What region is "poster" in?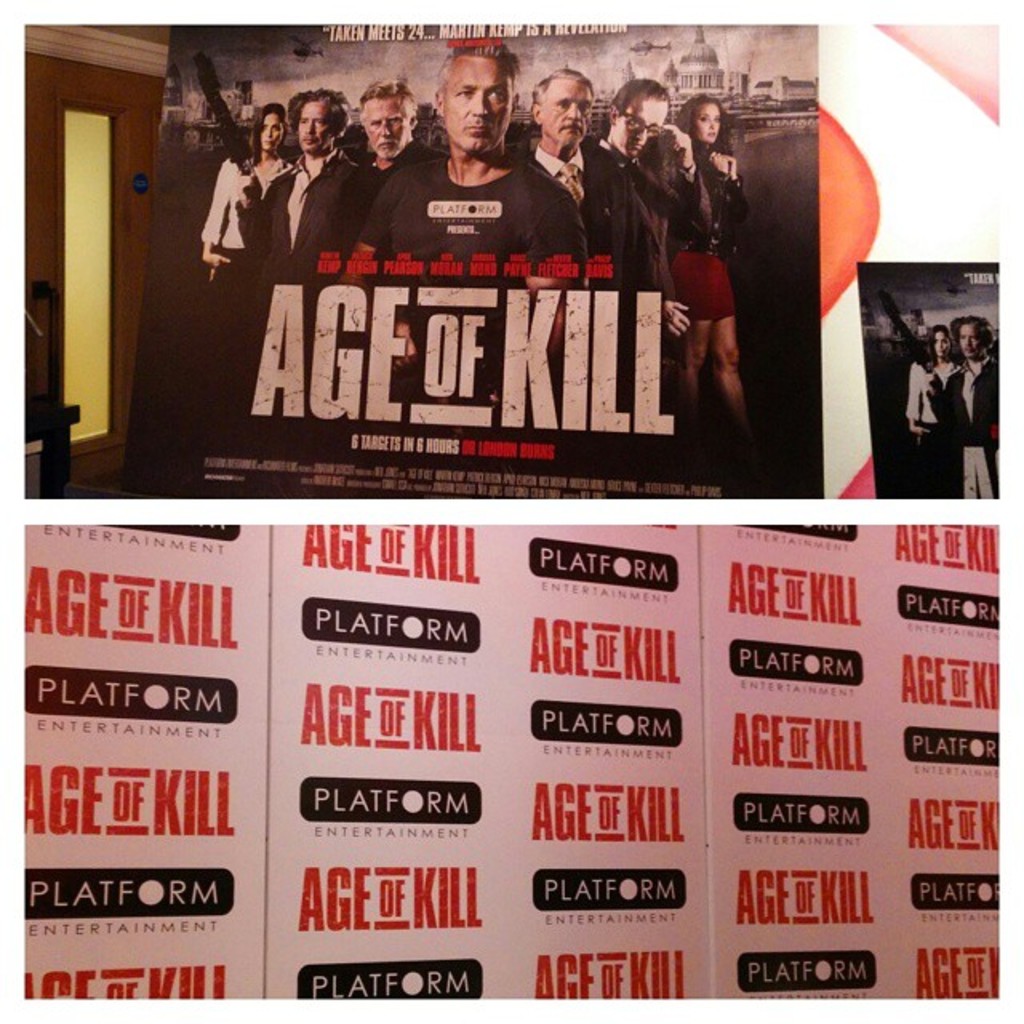
<bbox>274, 514, 698, 1010</bbox>.
